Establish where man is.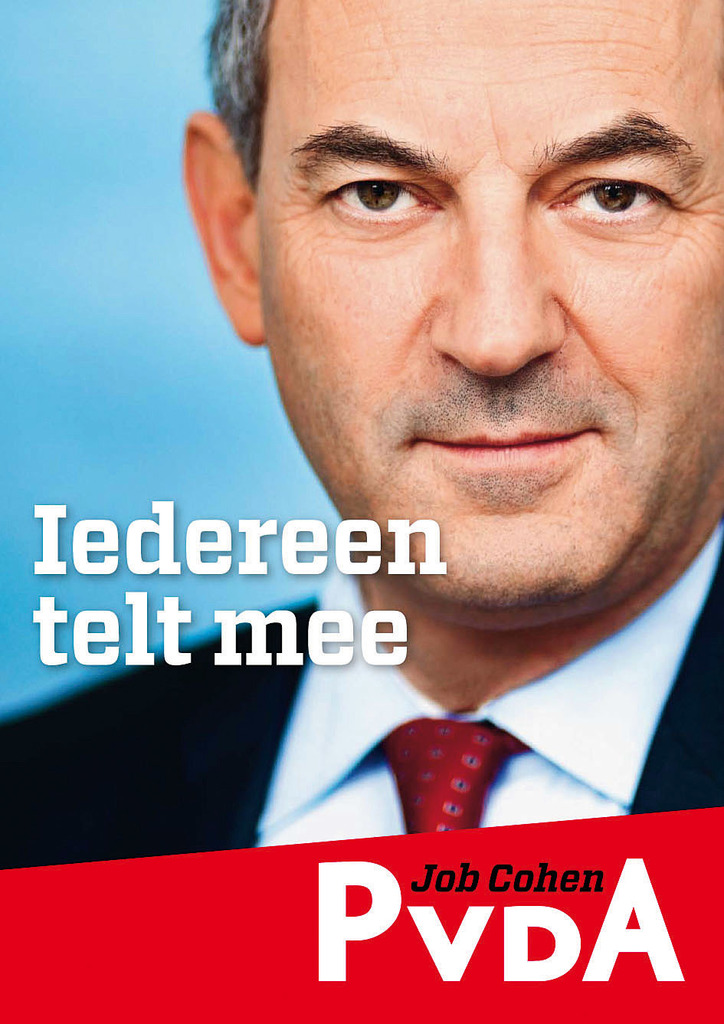
Established at x1=105 y1=0 x2=723 y2=870.
